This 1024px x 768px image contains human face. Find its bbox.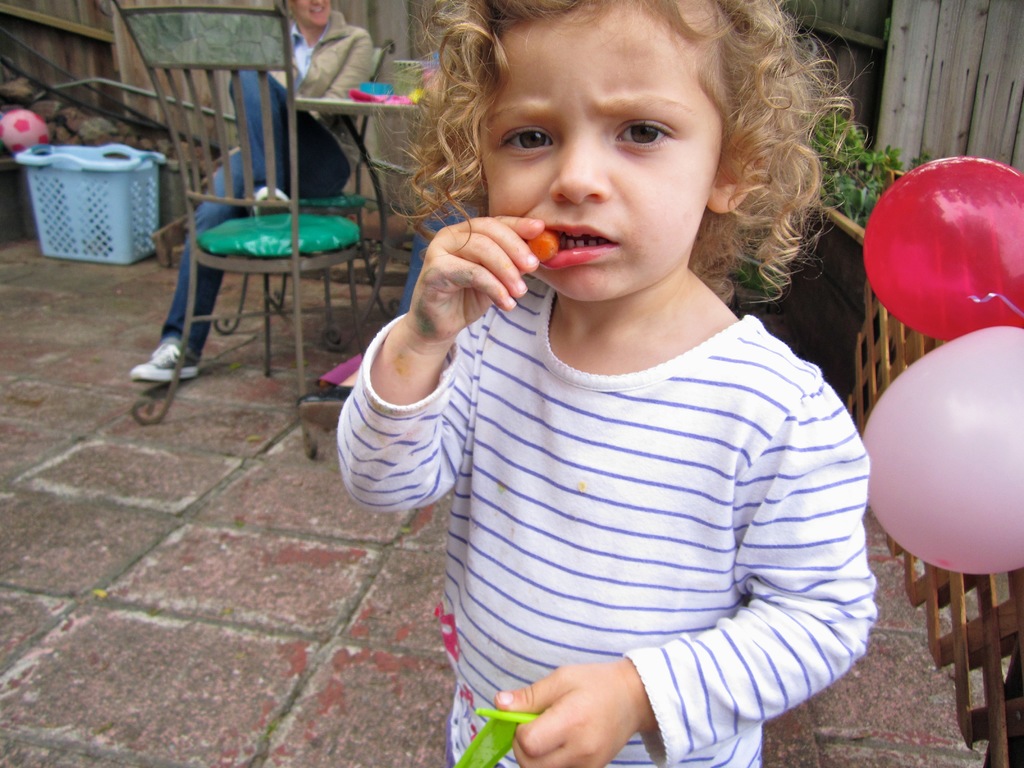
<region>292, 0, 326, 27</region>.
